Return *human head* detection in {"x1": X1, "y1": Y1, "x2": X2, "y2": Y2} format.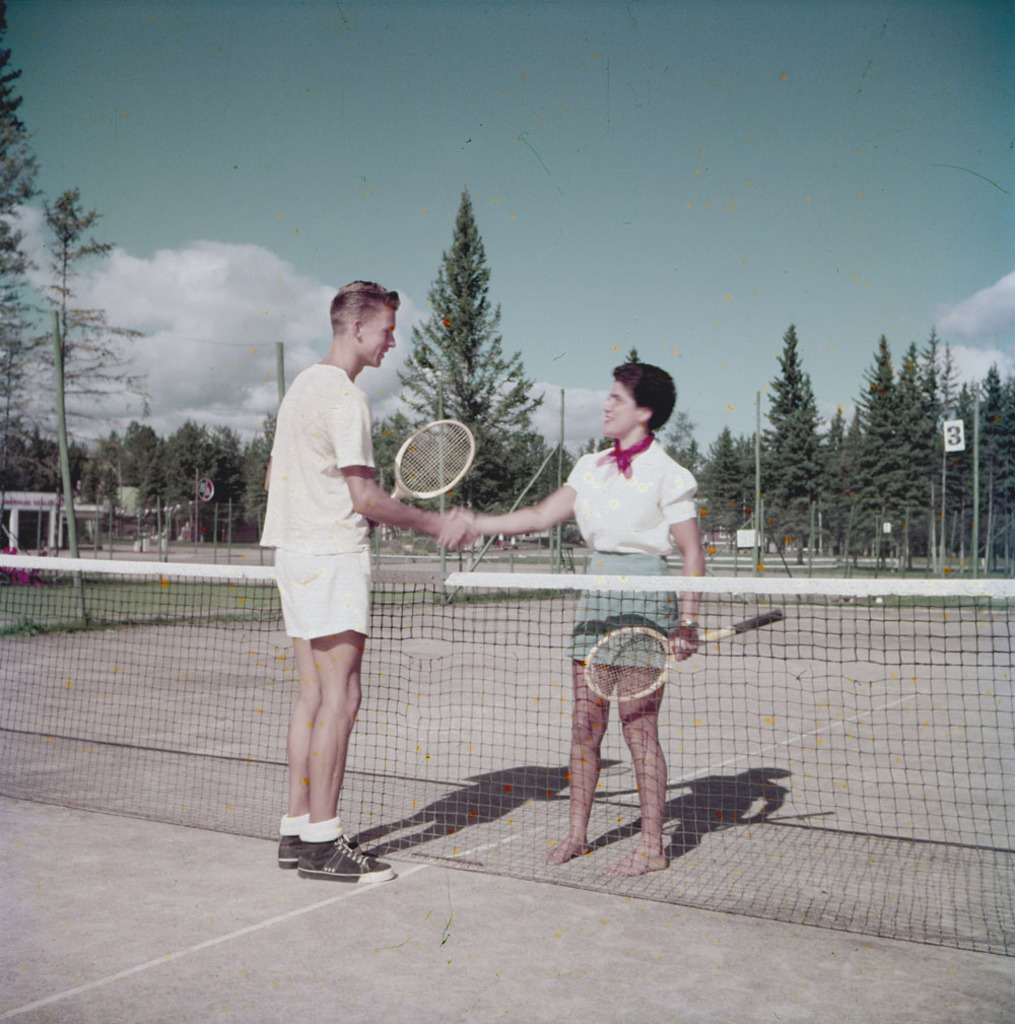
{"x1": 590, "y1": 362, "x2": 677, "y2": 442}.
